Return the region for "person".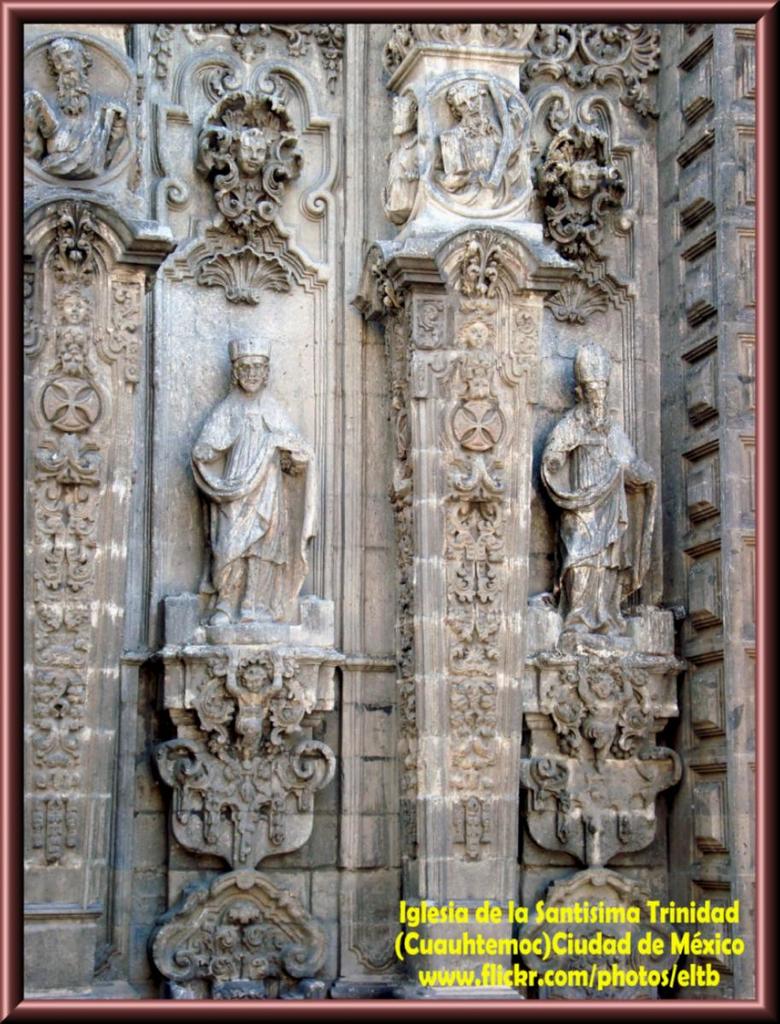
rect(190, 329, 317, 631).
